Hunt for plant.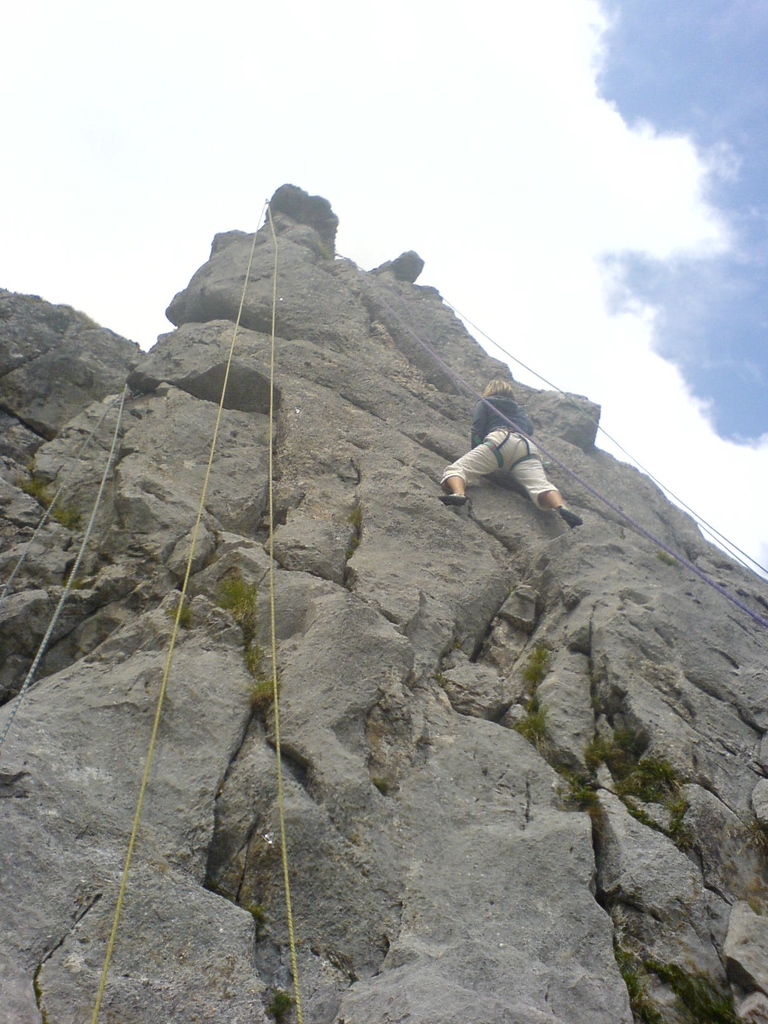
Hunted down at x1=495 y1=631 x2=604 y2=813.
